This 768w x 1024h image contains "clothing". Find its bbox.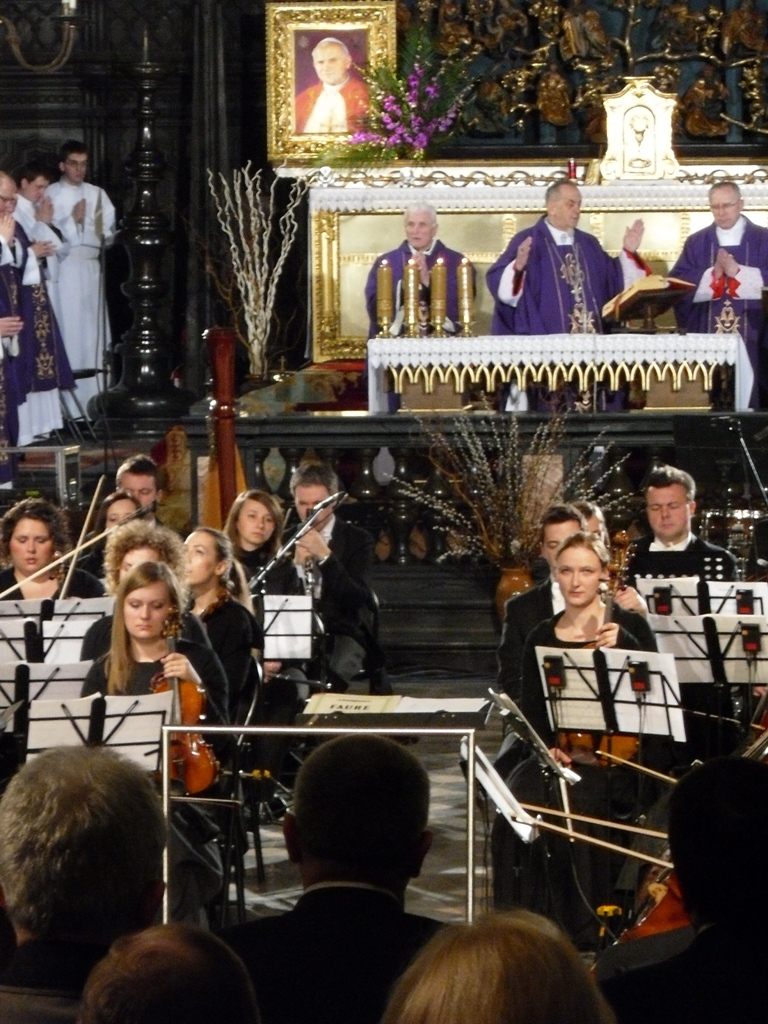
Rect(236, 535, 298, 590).
